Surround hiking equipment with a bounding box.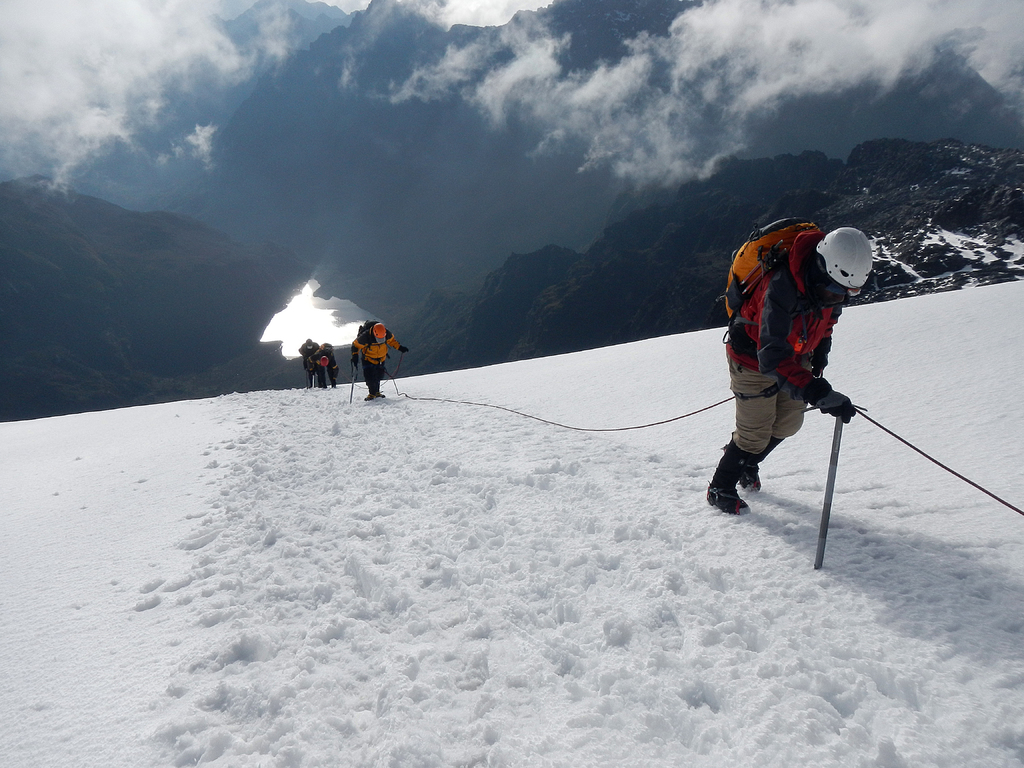
bbox(728, 333, 794, 401).
